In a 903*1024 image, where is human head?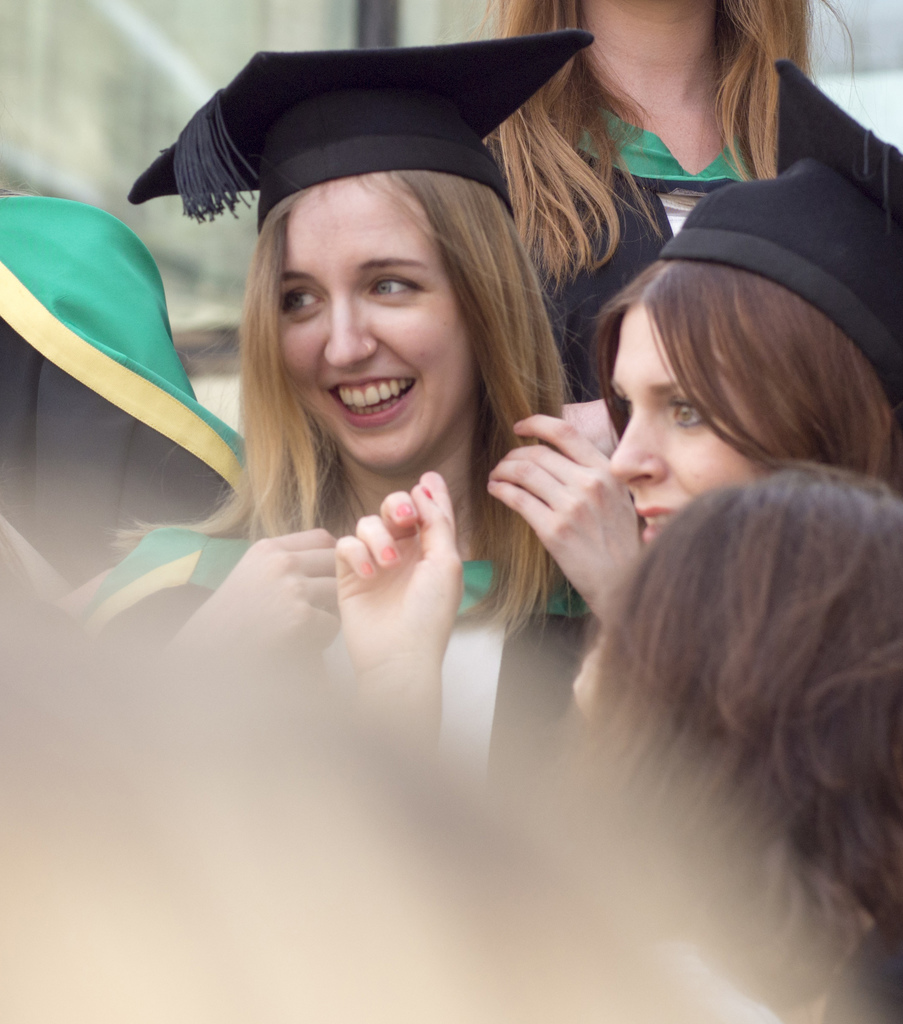
rect(566, 469, 902, 828).
